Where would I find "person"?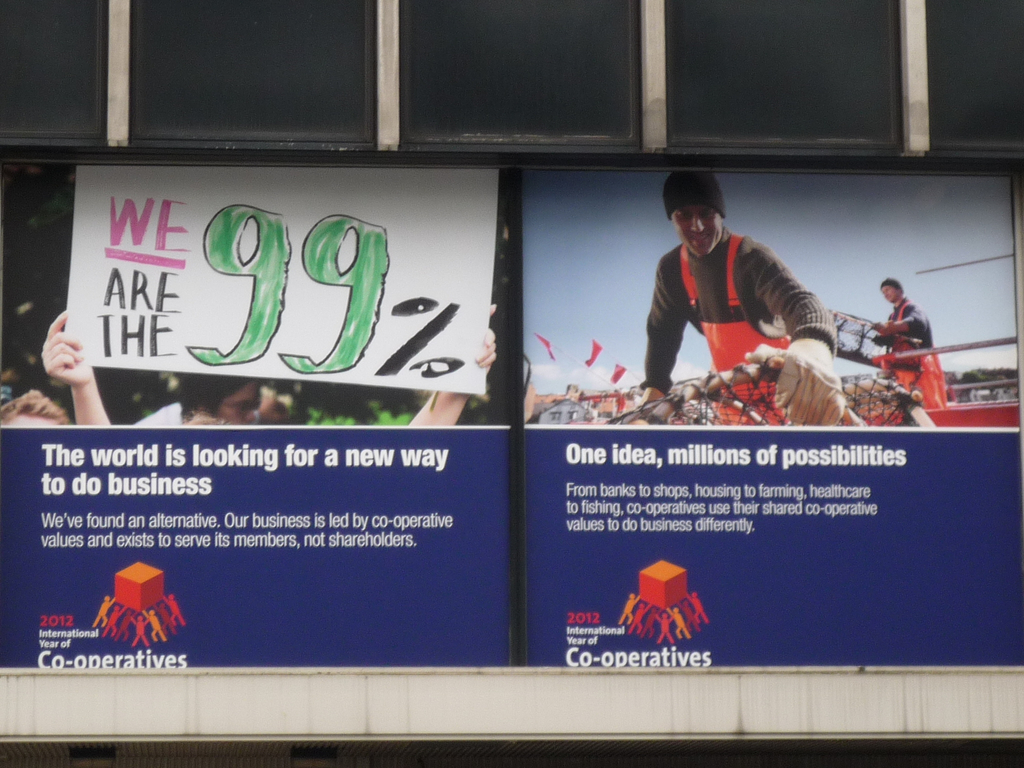
At box(870, 275, 949, 412).
